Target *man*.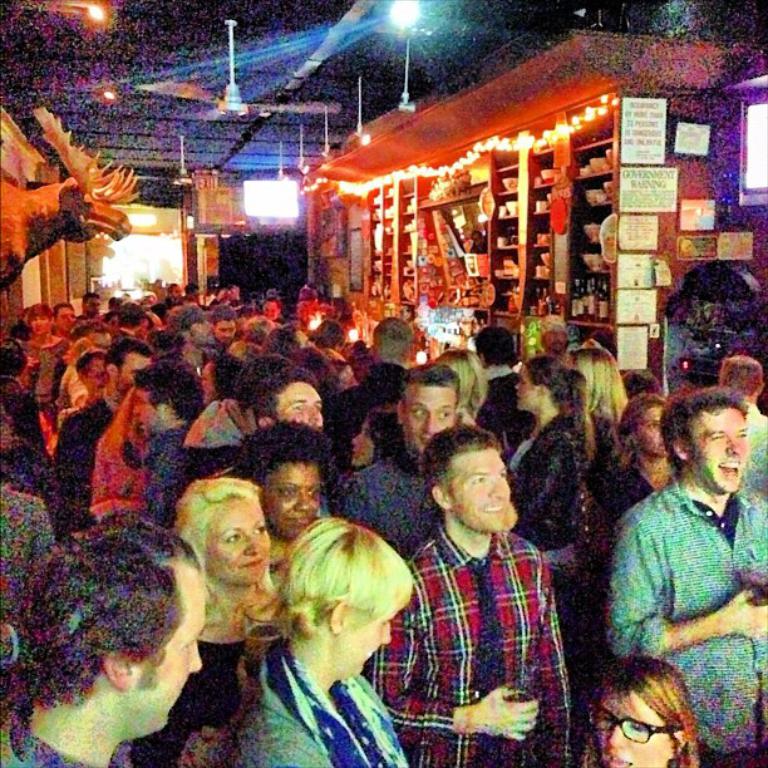
Target region: box=[261, 295, 286, 321].
